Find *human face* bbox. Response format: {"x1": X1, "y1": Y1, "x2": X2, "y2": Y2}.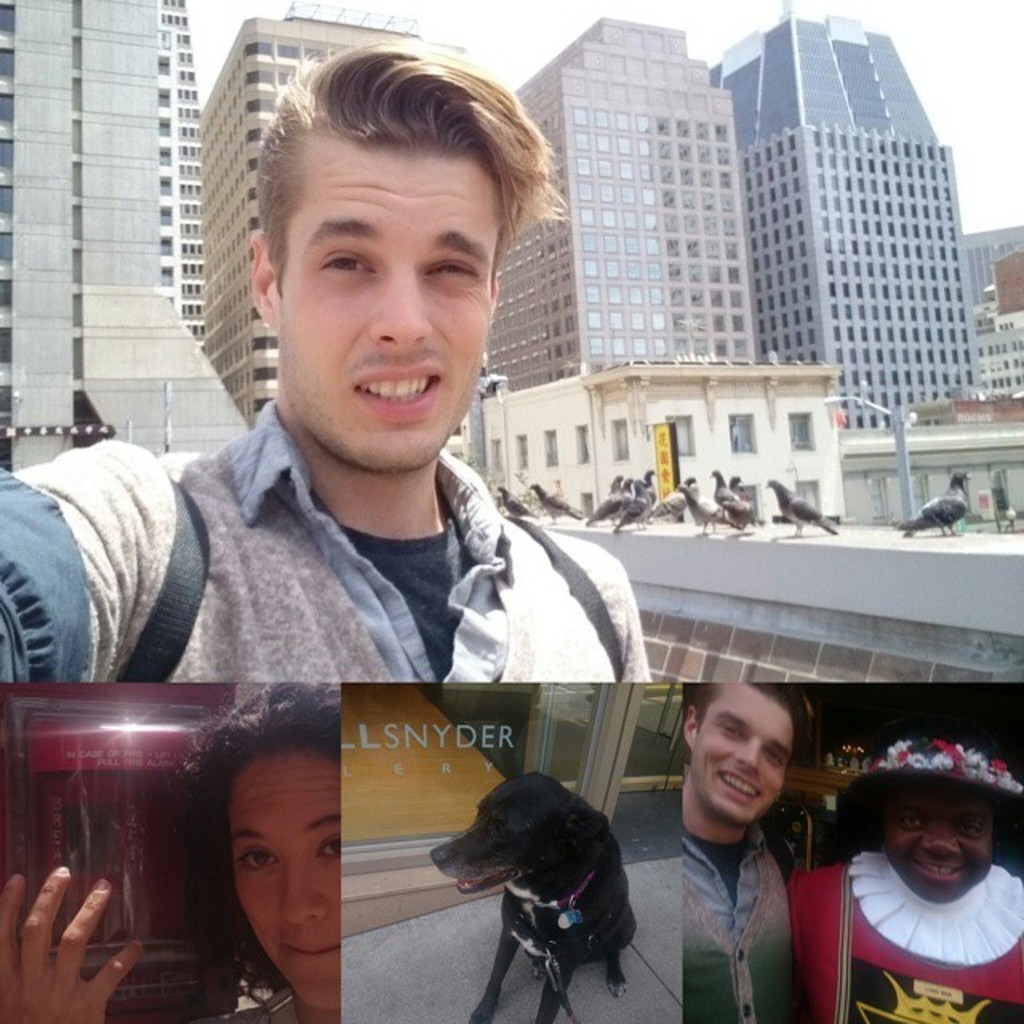
{"x1": 230, "y1": 757, "x2": 341, "y2": 1013}.
